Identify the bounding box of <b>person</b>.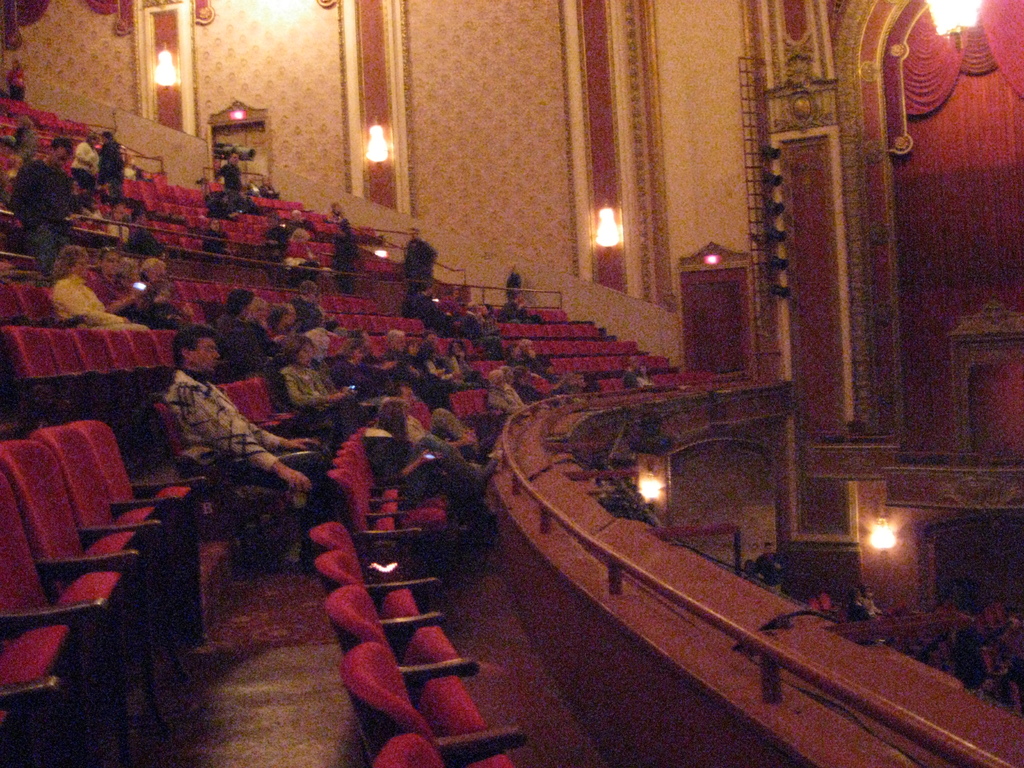
region(218, 140, 249, 201).
